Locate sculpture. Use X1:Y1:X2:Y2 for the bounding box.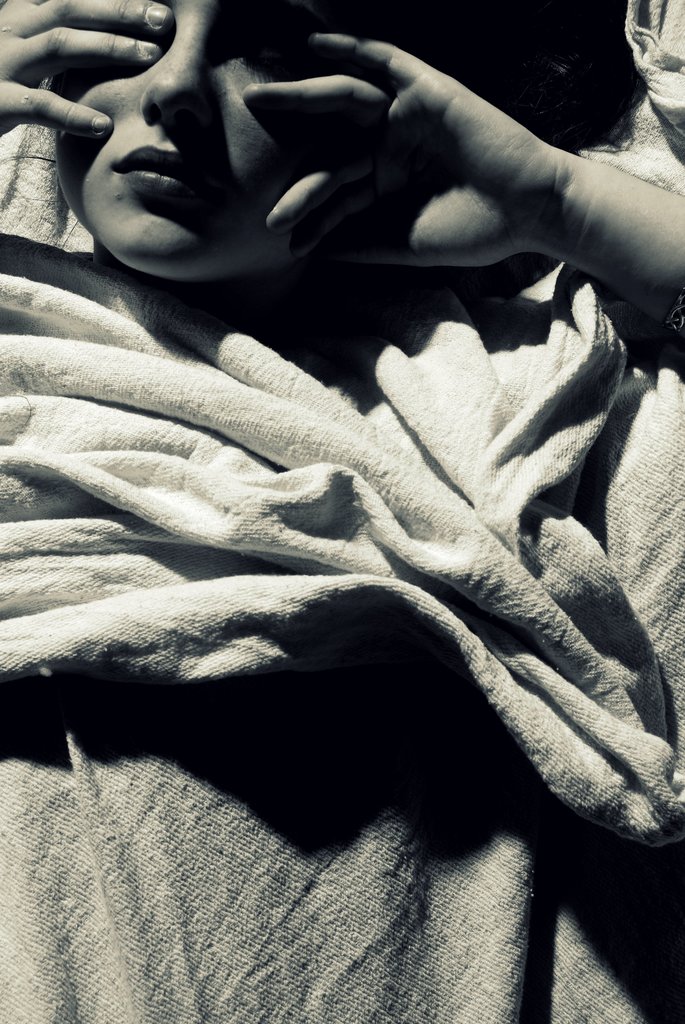
0:0:678:941.
